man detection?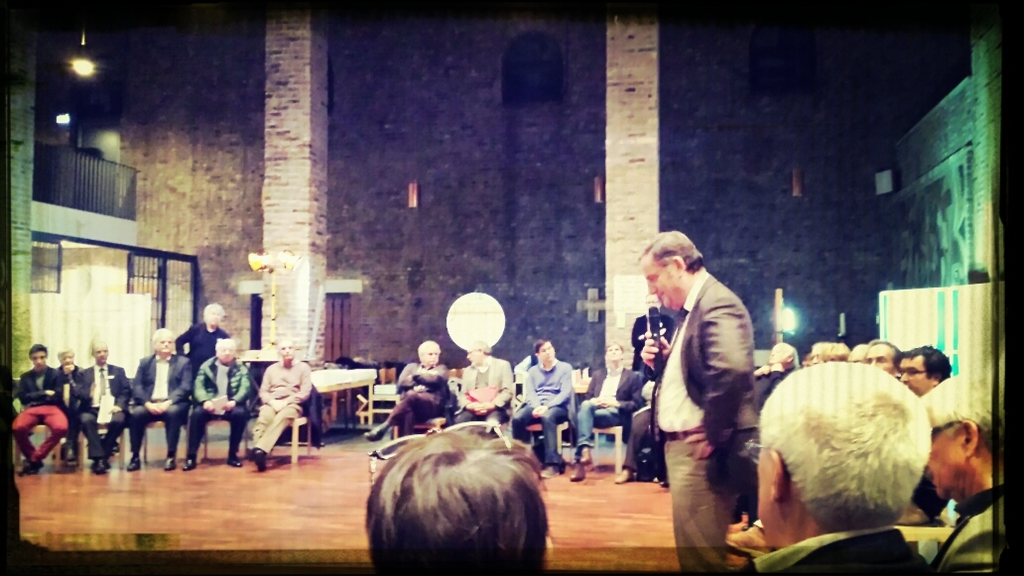
Rect(72, 341, 124, 470)
